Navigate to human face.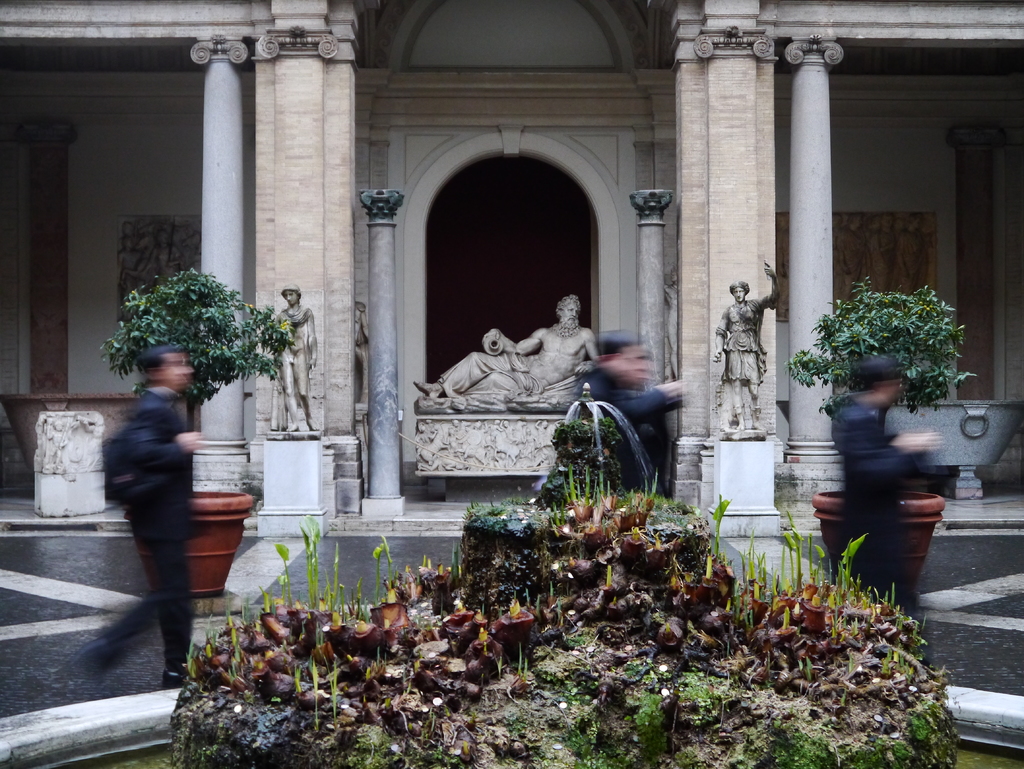
Navigation target: locate(561, 301, 575, 322).
